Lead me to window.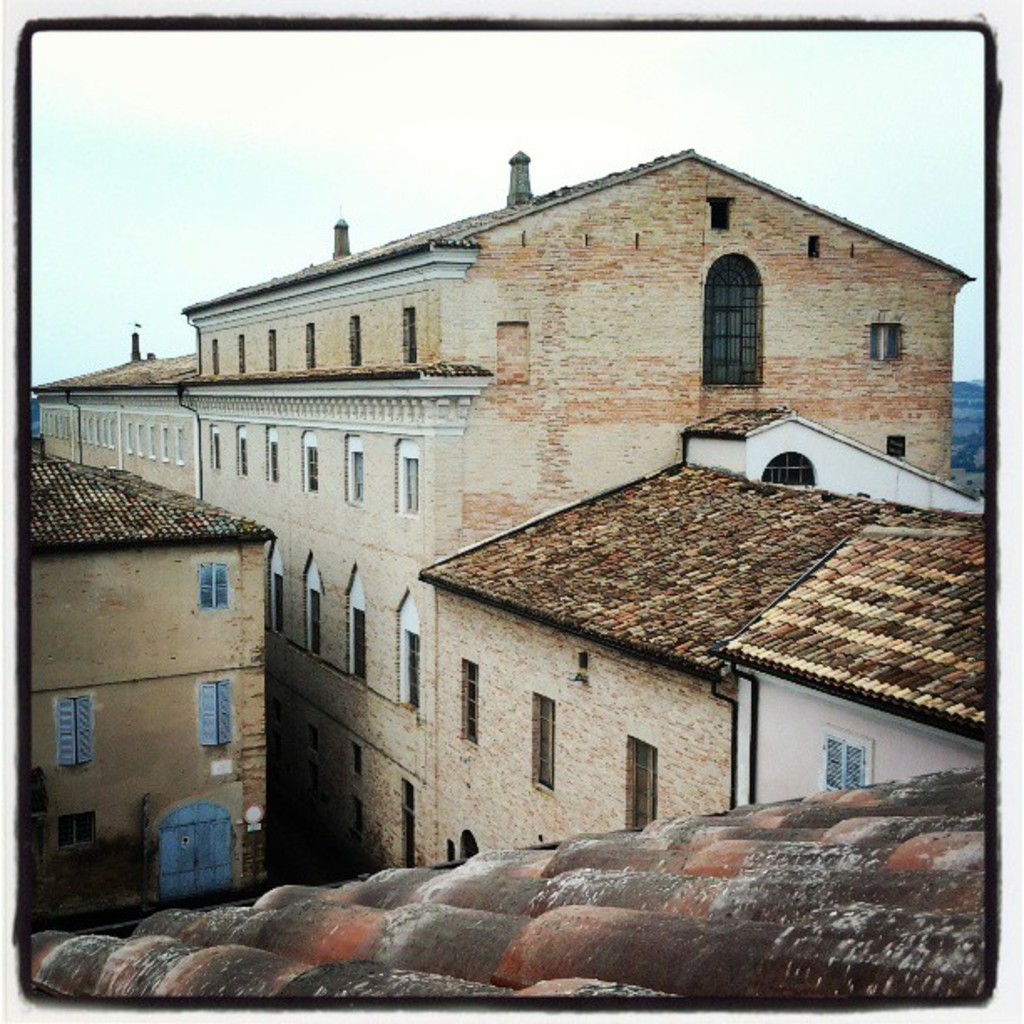
Lead to crop(393, 433, 420, 509).
